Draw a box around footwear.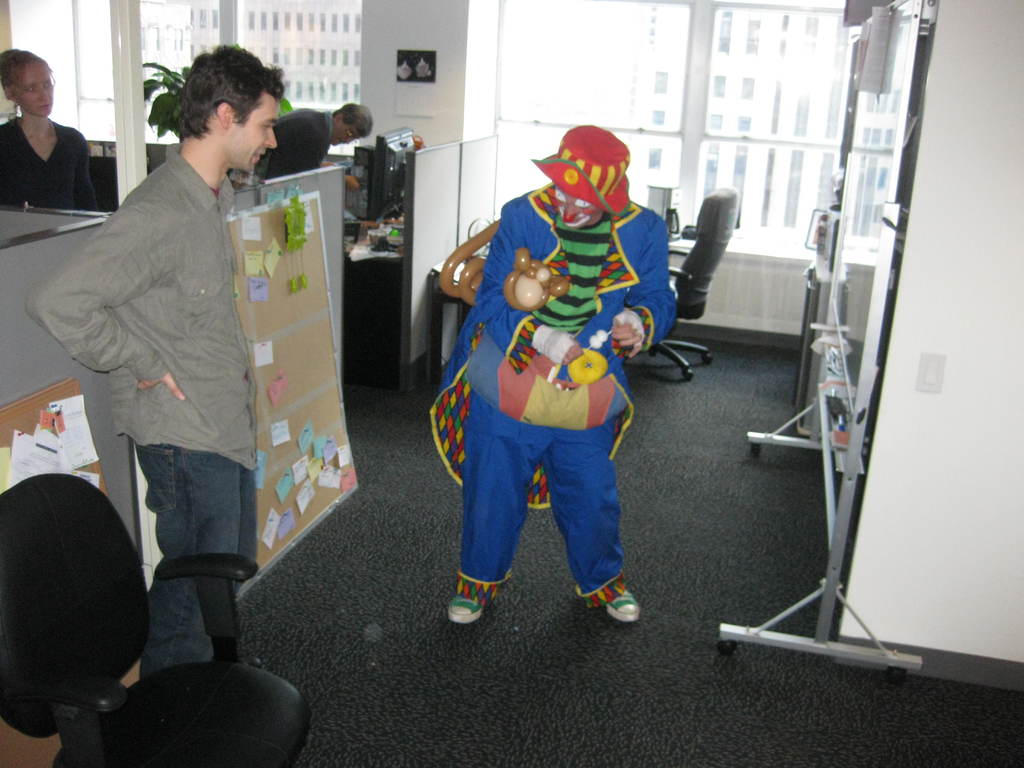
(600, 589, 639, 621).
